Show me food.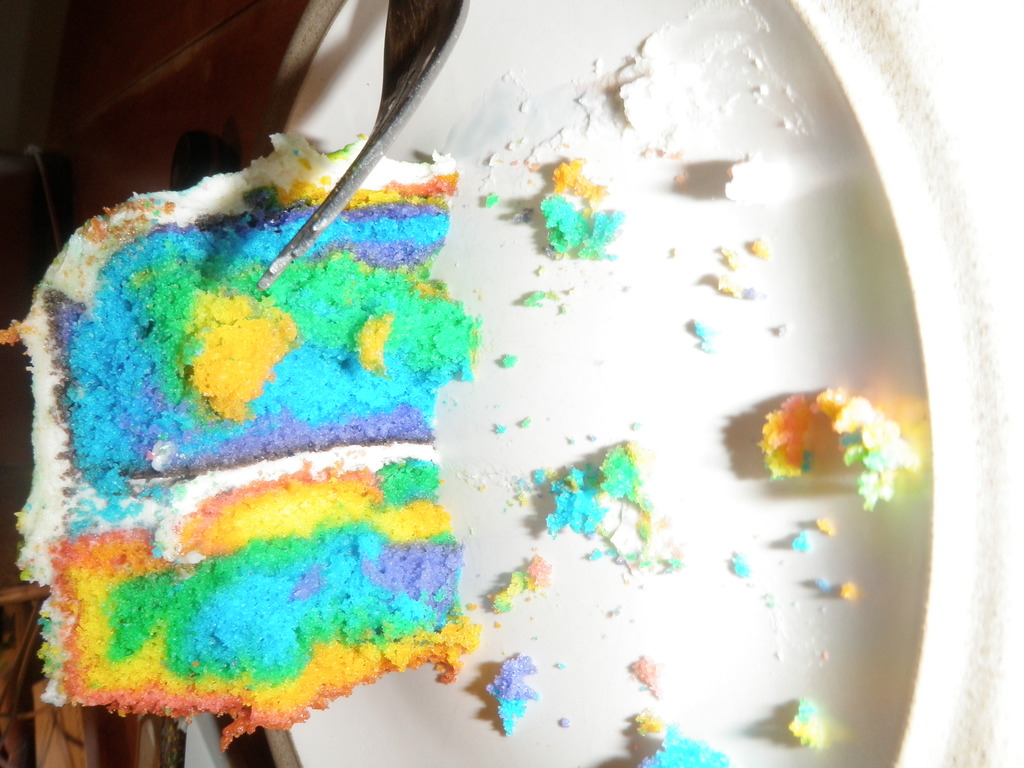
food is here: left=538, top=156, right=621, bottom=262.
